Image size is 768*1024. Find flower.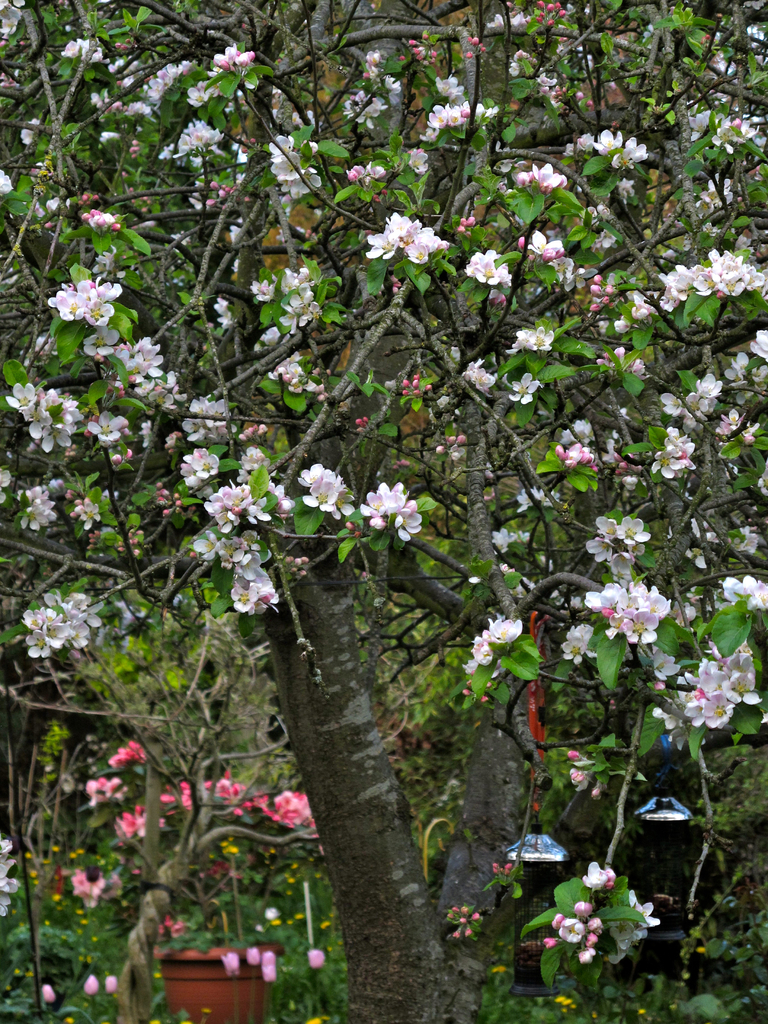
box=[294, 468, 343, 525].
